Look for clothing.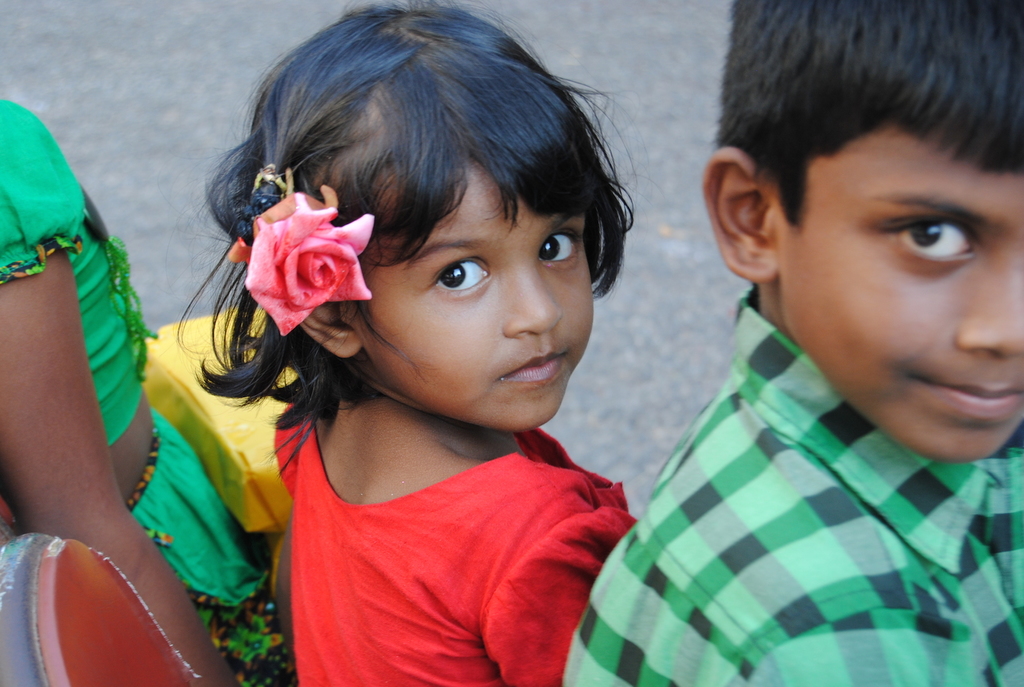
Found: {"x1": 272, "y1": 377, "x2": 638, "y2": 686}.
